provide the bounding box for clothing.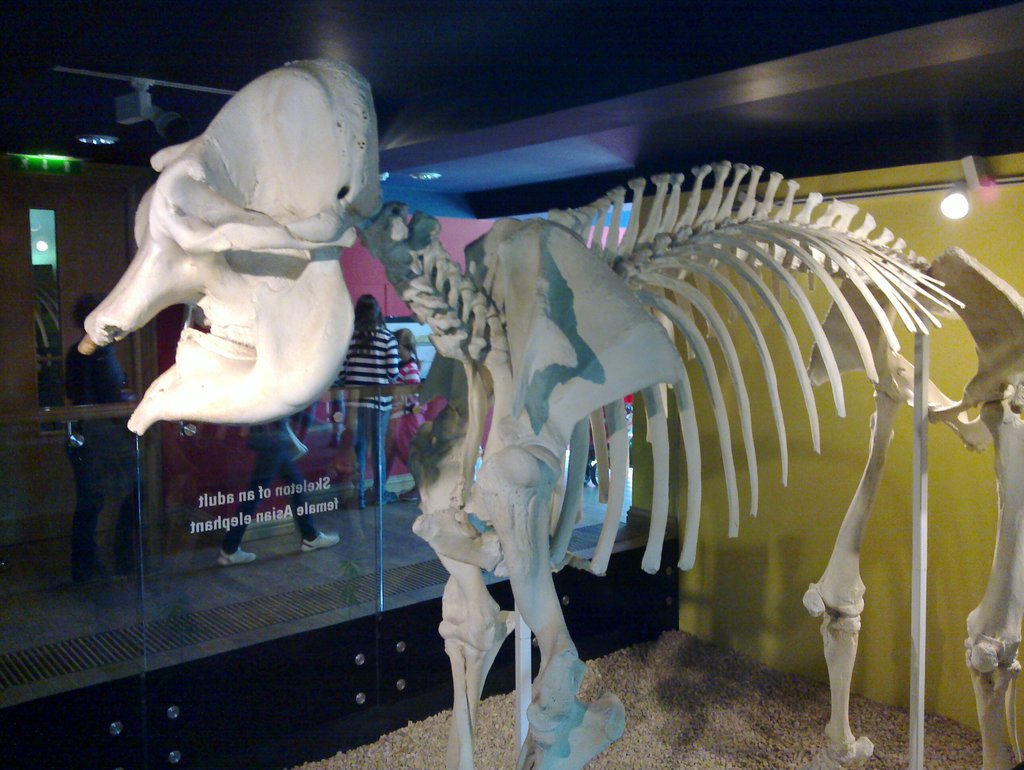
box=[224, 416, 318, 555].
